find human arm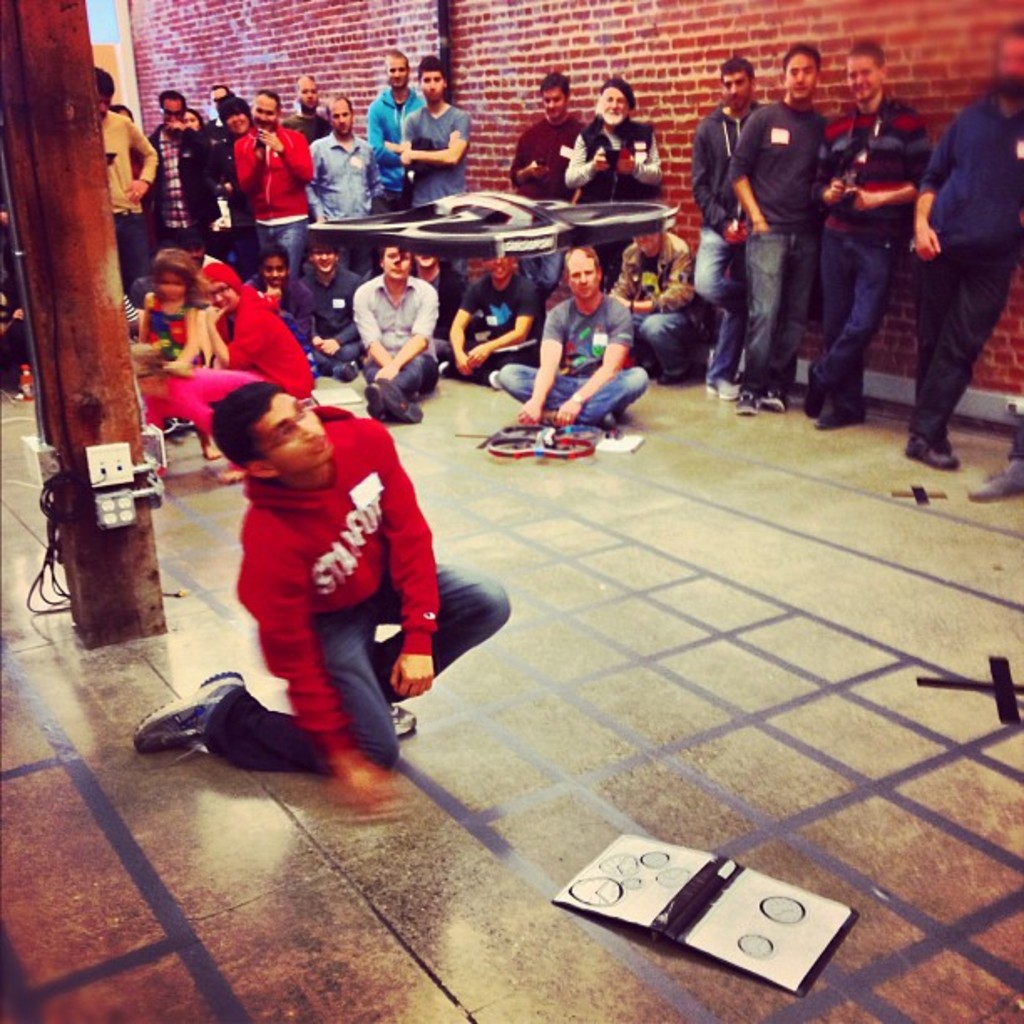
(x1=164, y1=110, x2=211, y2=161)
